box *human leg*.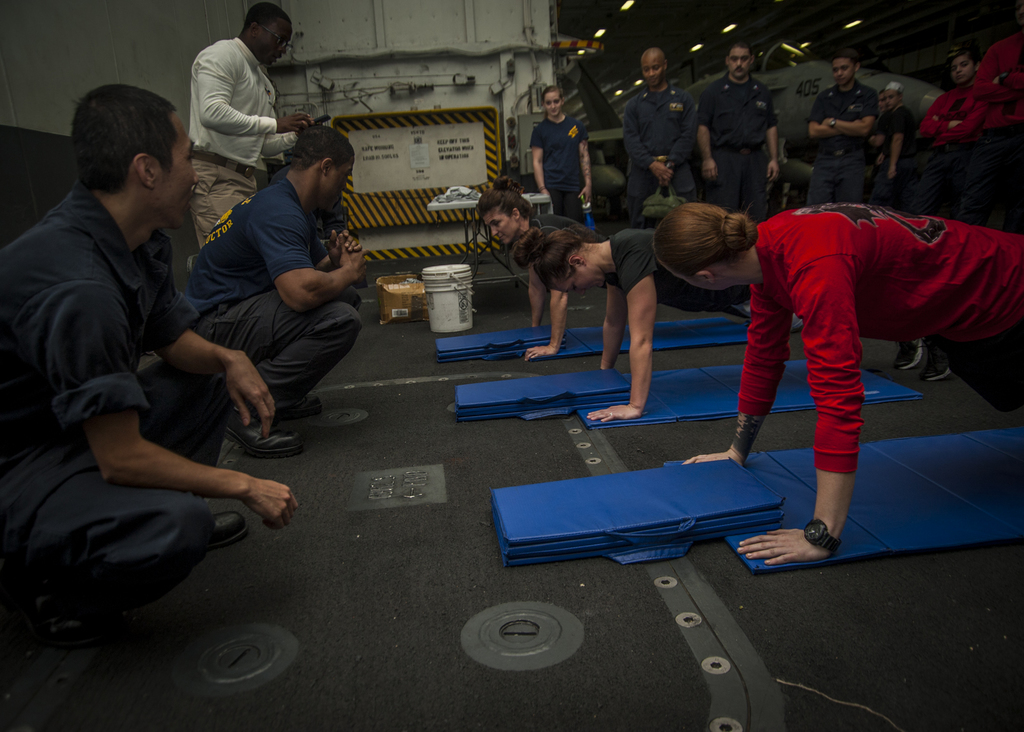
[705,142,742,214].
